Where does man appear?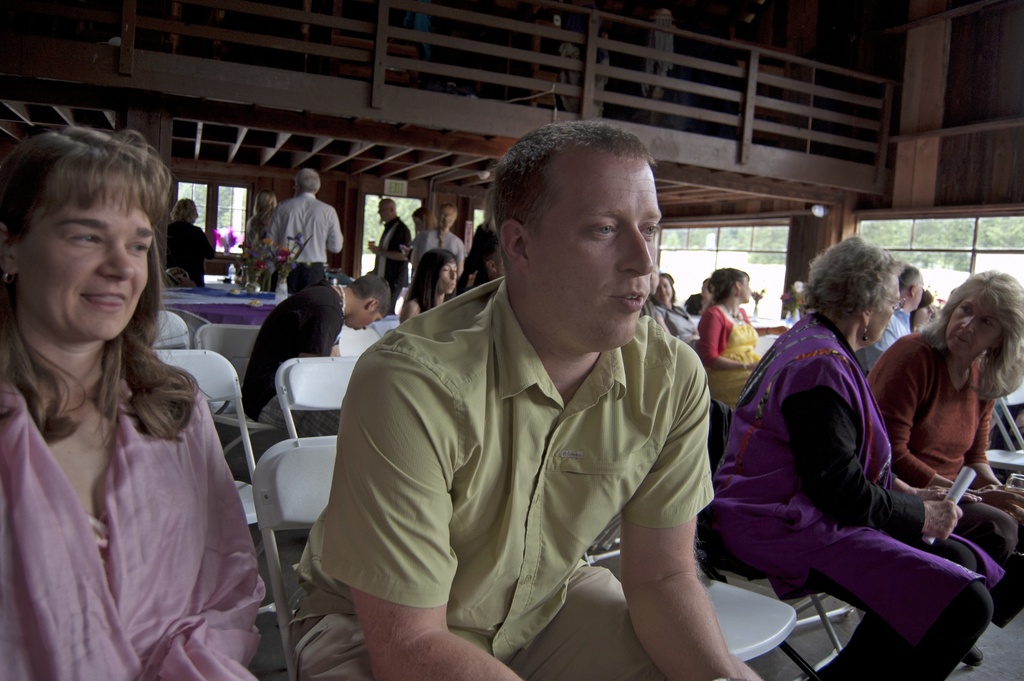
Appears at pyautogui.locateOnScreen(322, 131, 767, 671).
